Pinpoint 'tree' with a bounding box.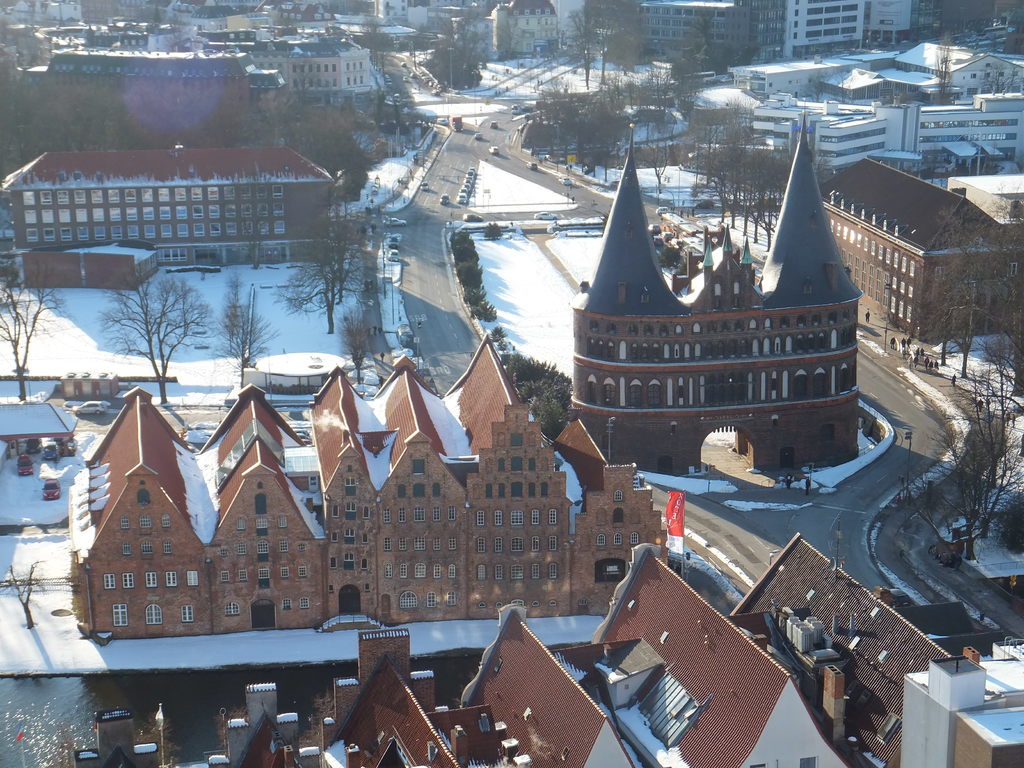
Rect(927, 24, 970, 103).
